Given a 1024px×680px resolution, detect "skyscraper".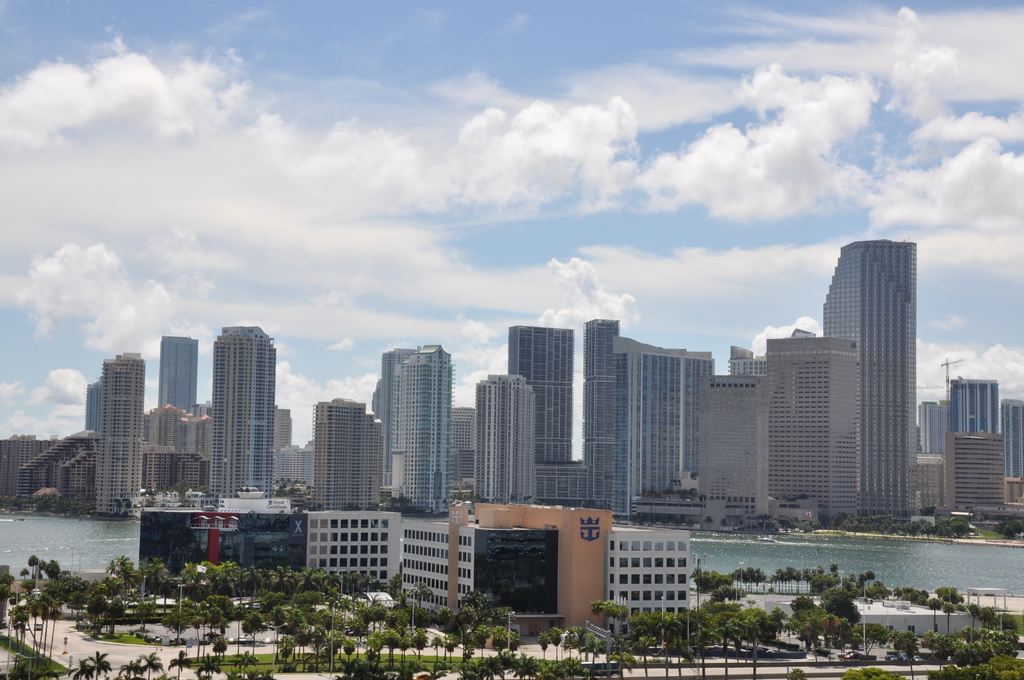
bbox=(0, 436, 47, 492).
